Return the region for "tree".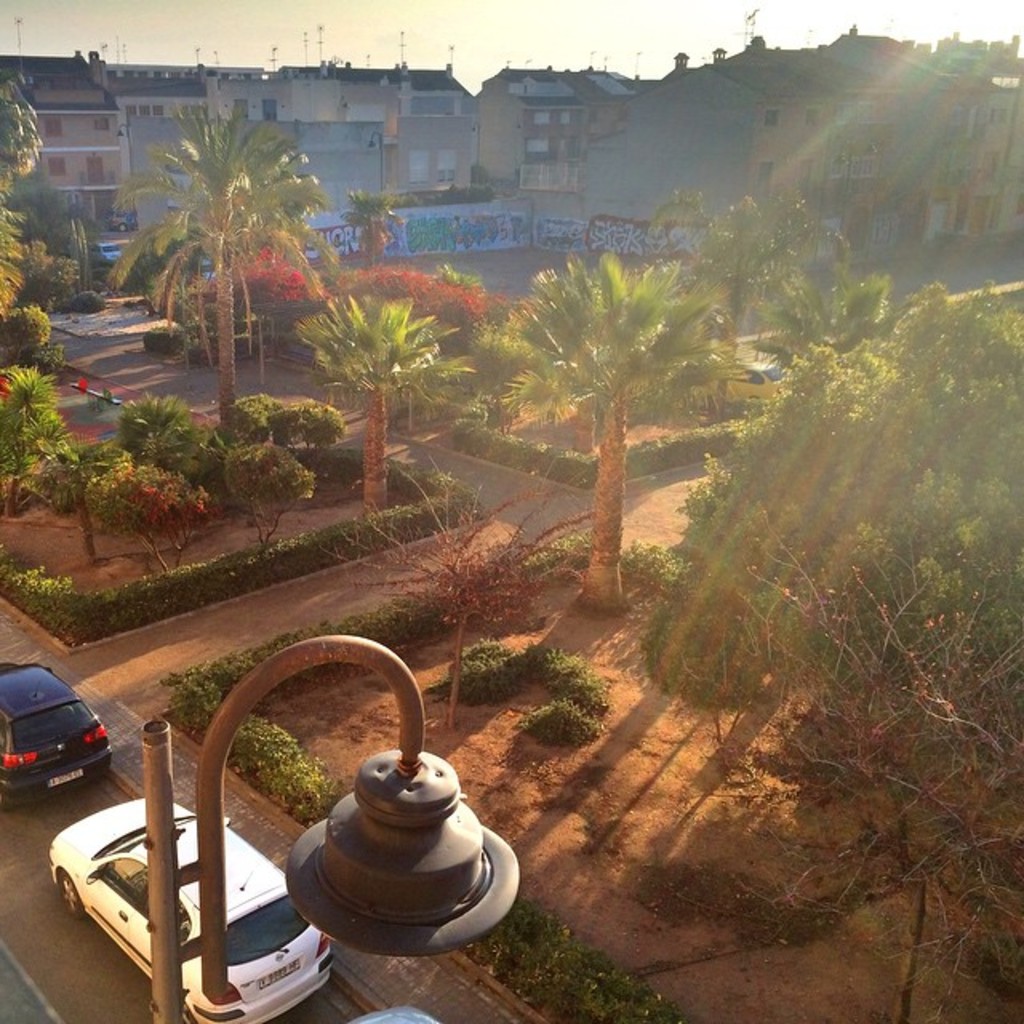
bbox=[99, 104, 358, 434].
